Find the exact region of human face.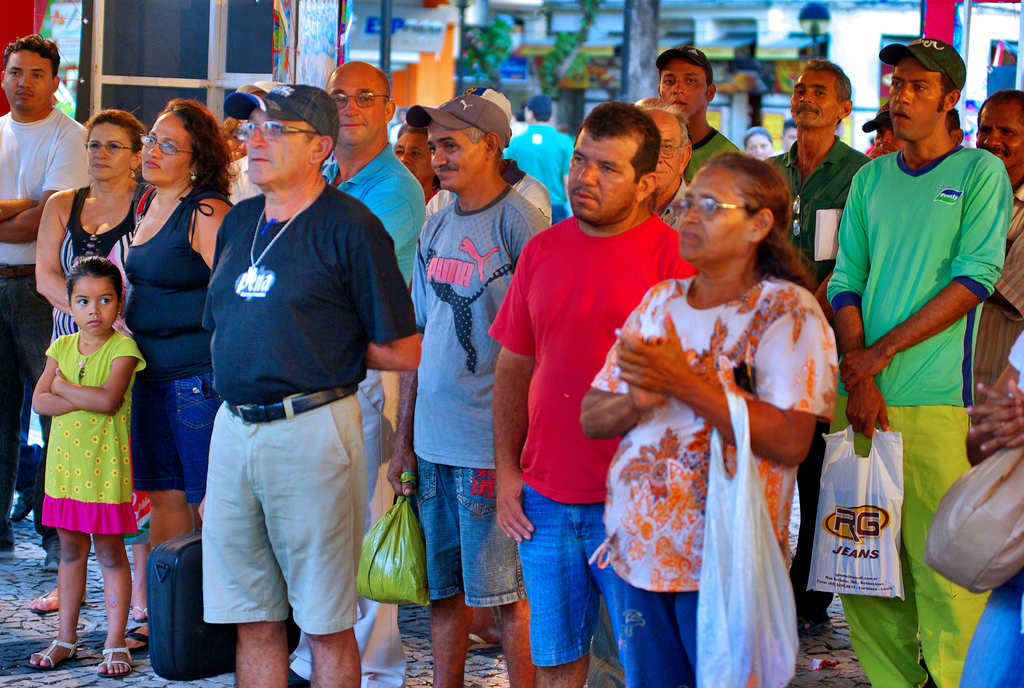
Exact region: x1=790, y1=71, x2=838, y2=122.
